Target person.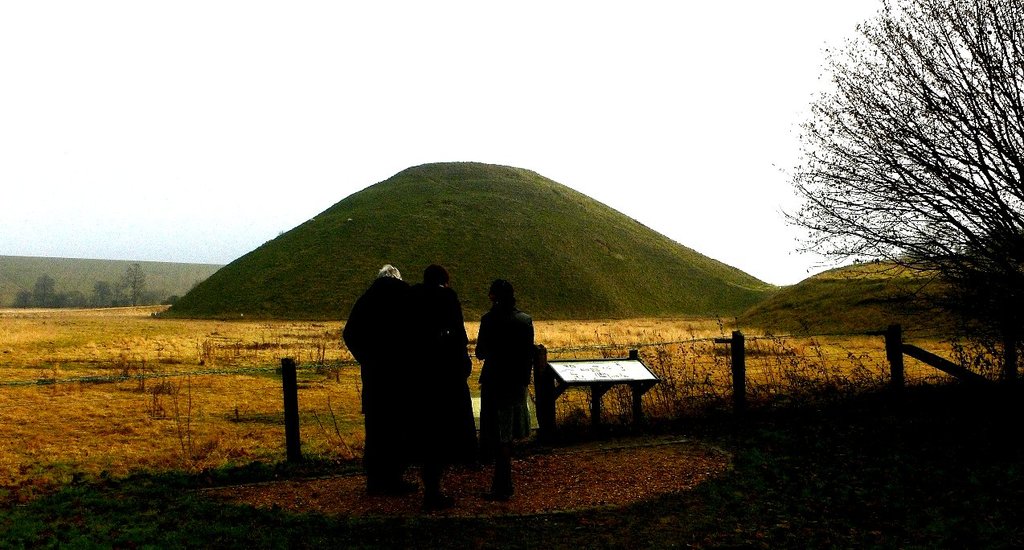
Target region: box(472, 281, 539, 470).
